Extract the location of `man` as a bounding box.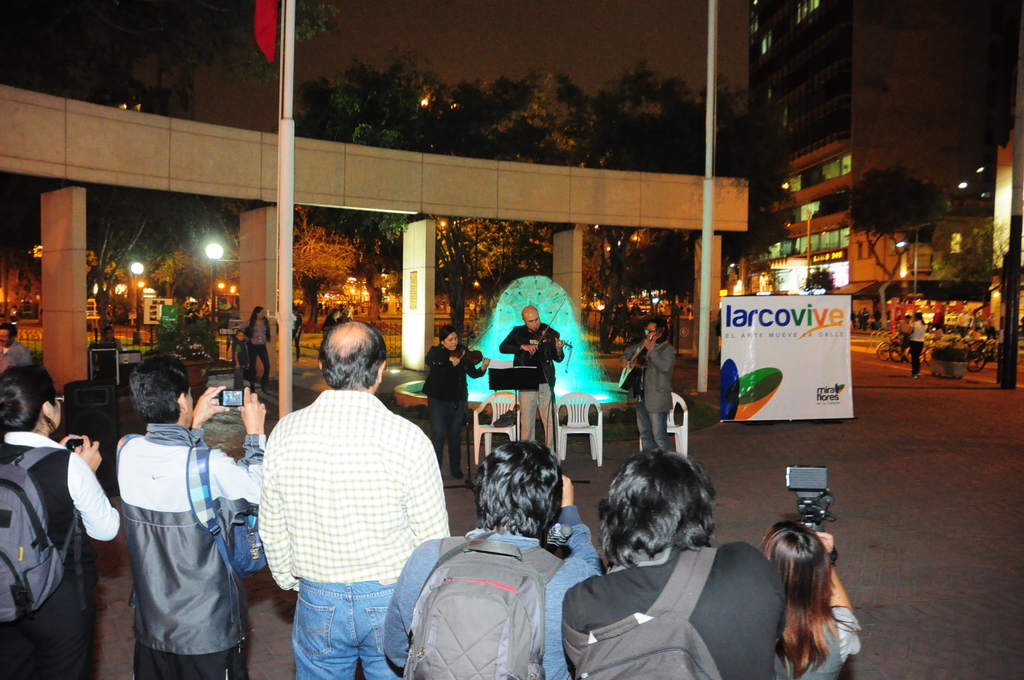
(628, 316, 678, 457).
